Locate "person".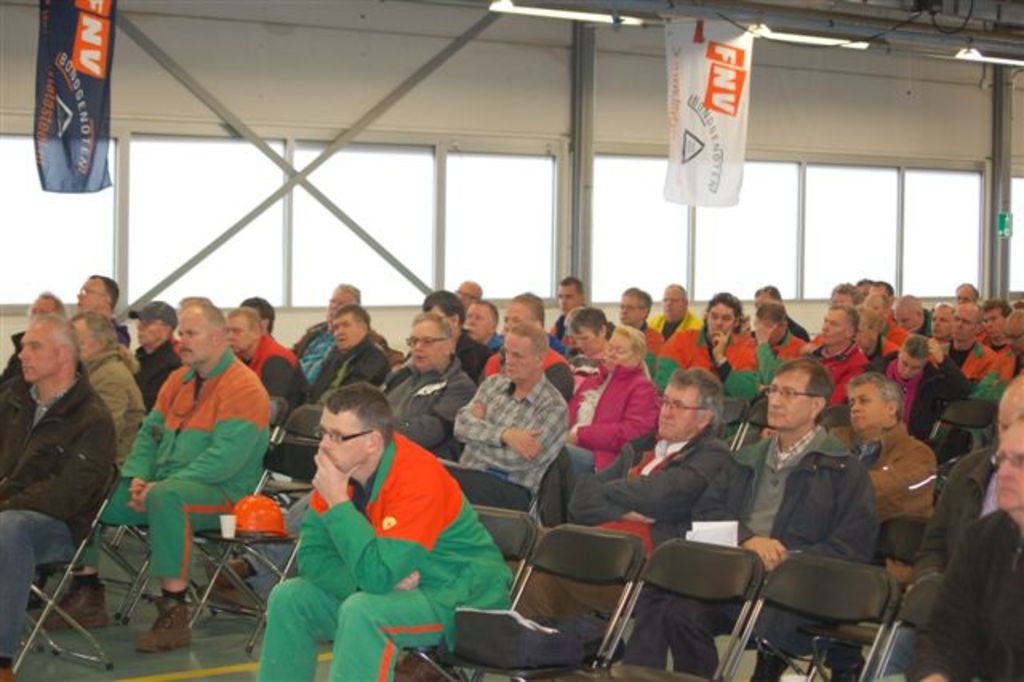
Bounding box: rect(378, 311, 469, 463).
